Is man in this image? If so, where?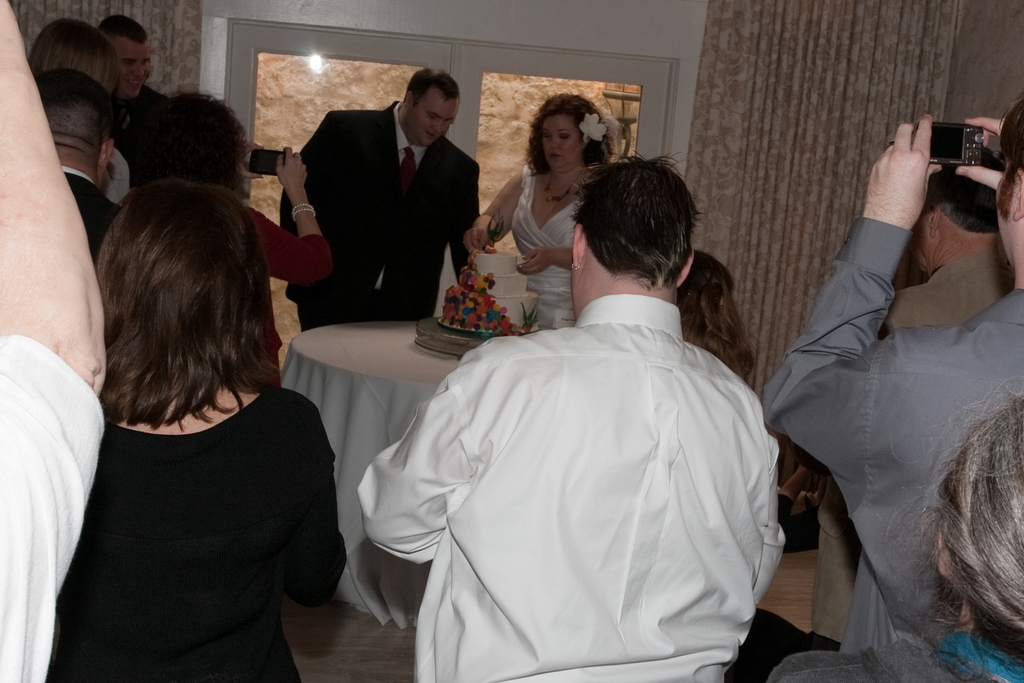
Yes, at (102,10,173,183).
